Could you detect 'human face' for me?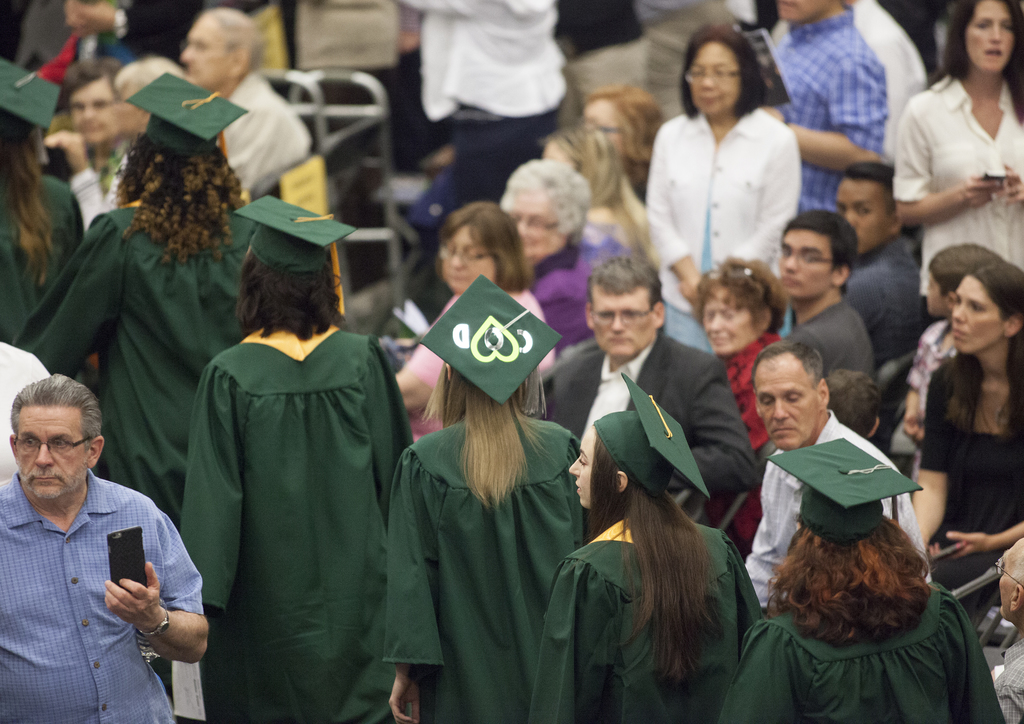
Detection result: [x1=589, y1=290, x2=657, y2=357].
